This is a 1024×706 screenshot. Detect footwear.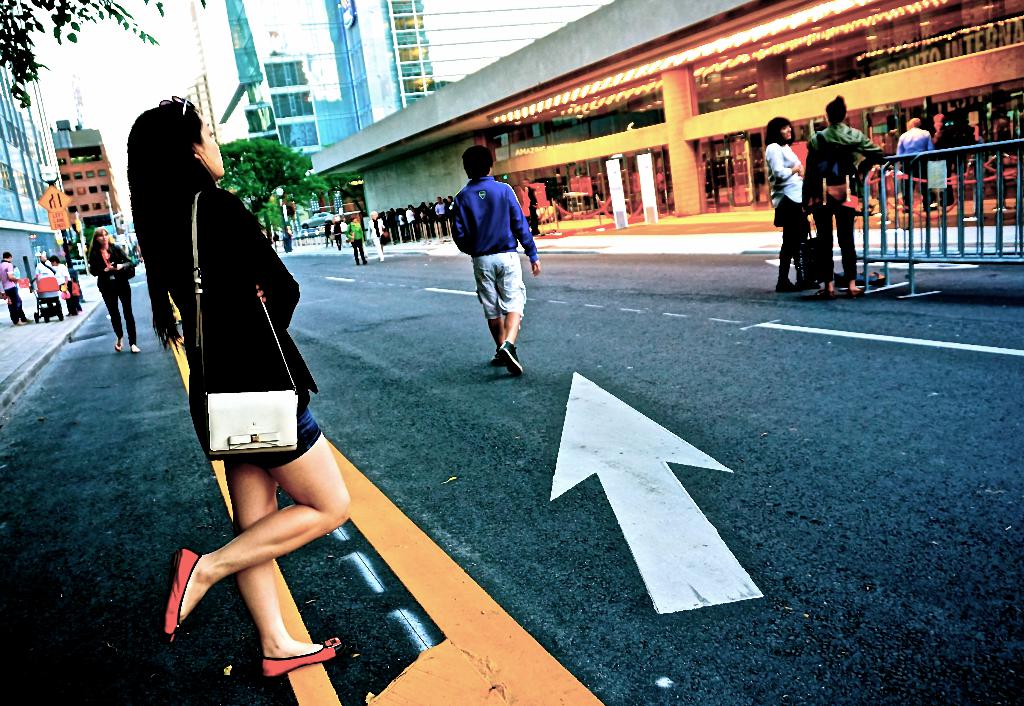
850/280/864/298.
